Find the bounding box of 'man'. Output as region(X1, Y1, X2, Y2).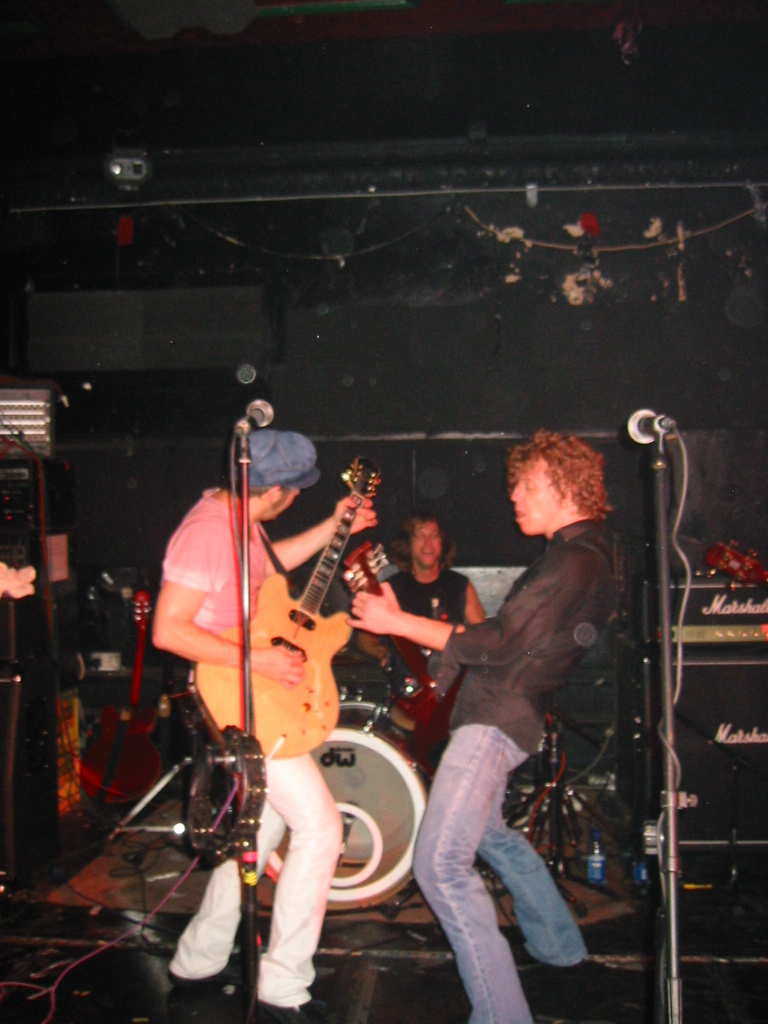
region(146, 425, 380, 1023).
